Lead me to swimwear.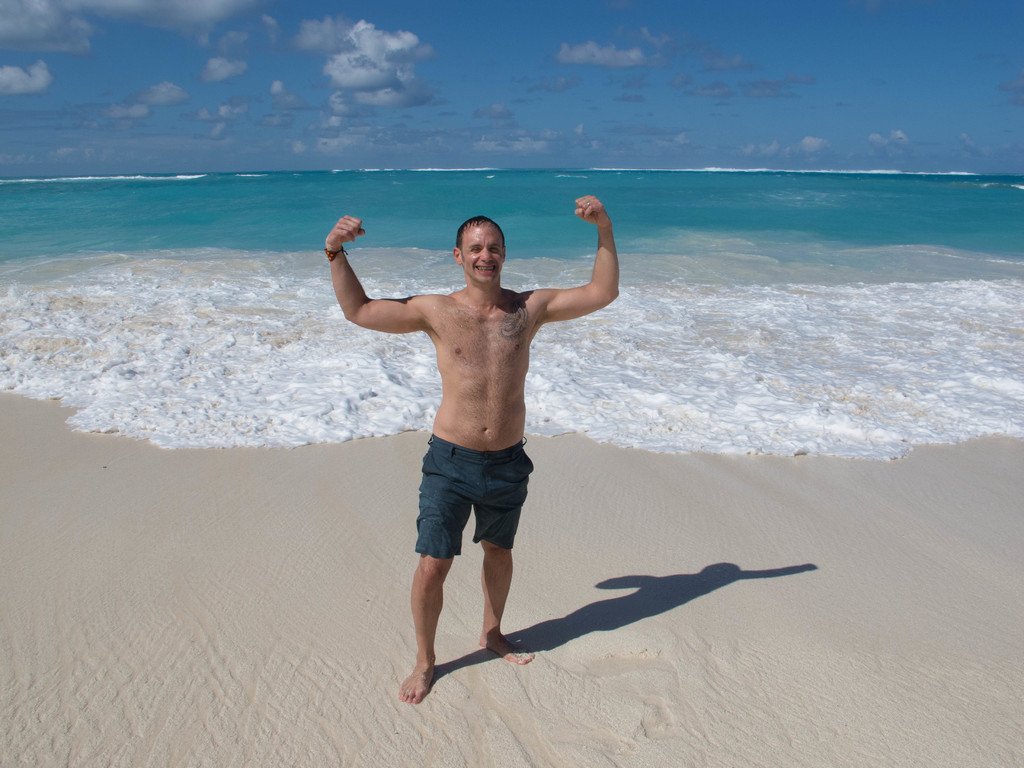
Lead to 409, 435, 530, 552.
